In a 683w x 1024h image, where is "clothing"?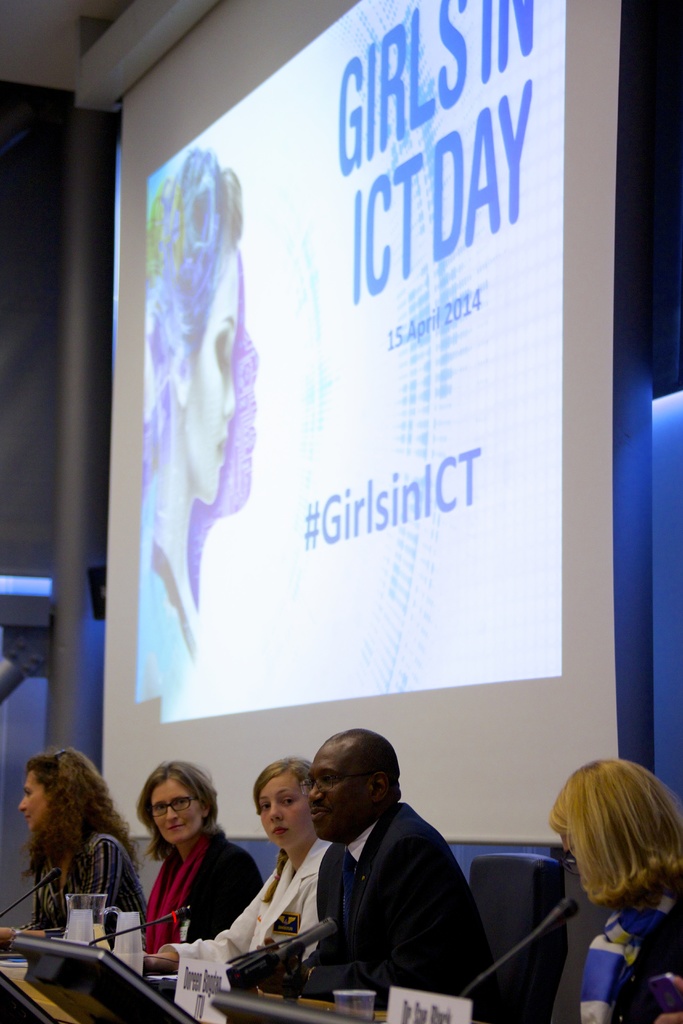
select_region(580, 872, 682, 1023).
